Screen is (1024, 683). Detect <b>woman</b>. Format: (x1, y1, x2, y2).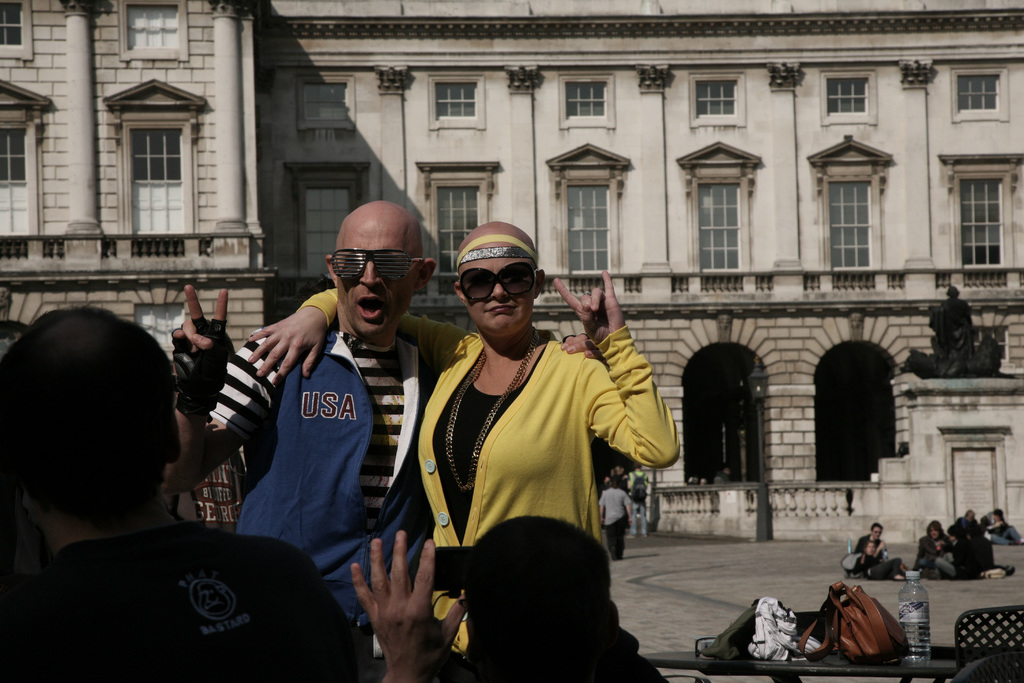
(937, 525, 979, 580).
